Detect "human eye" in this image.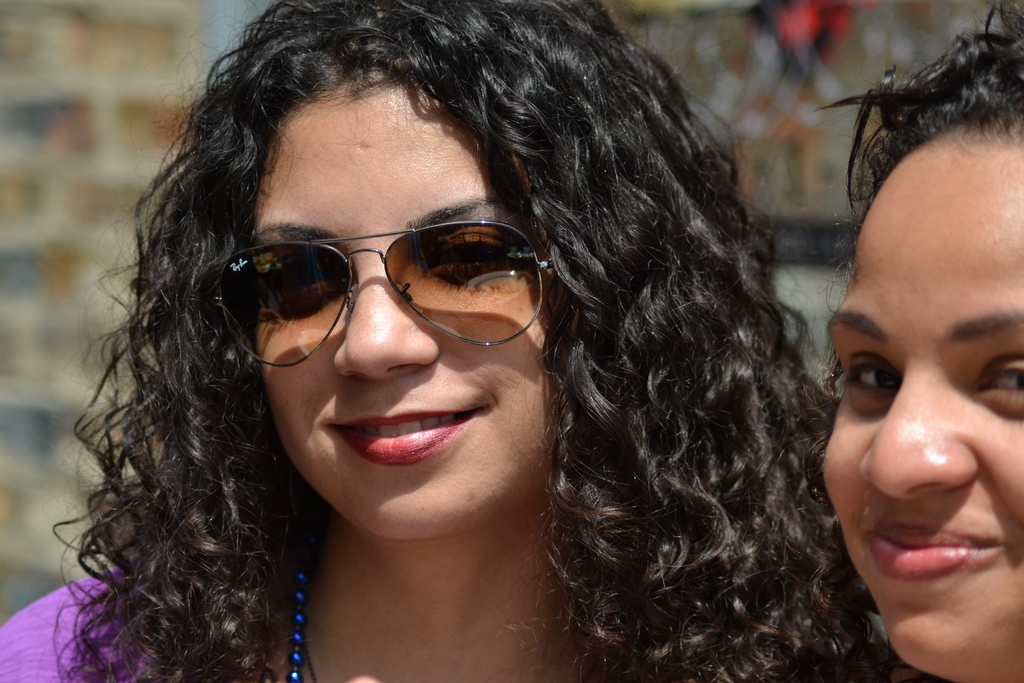
Detection: [left=252, top=252, right=355, bottom=296].
